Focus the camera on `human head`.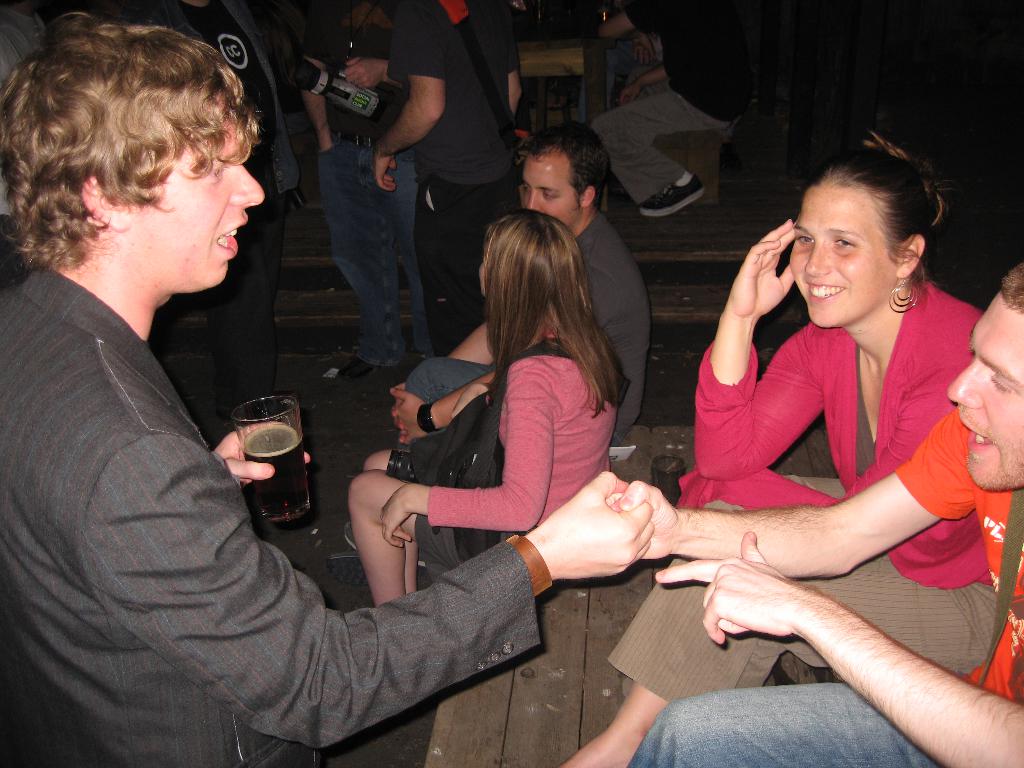
Focus region: <region>477, 209, 592, 320</region>.
